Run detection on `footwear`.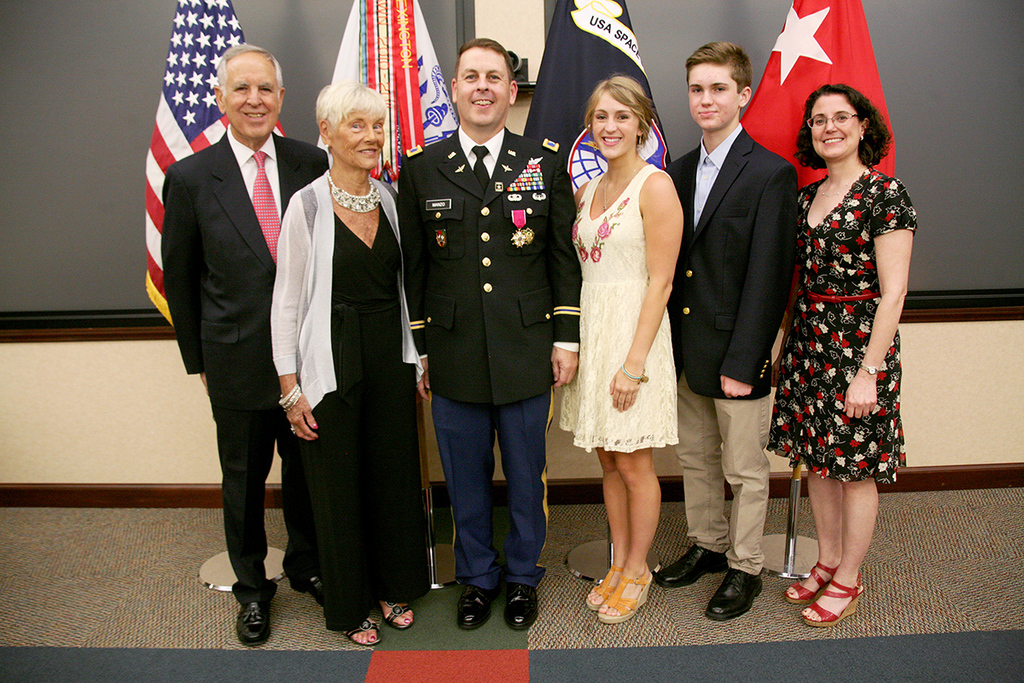
Result: [455, 586, 487, 628].
